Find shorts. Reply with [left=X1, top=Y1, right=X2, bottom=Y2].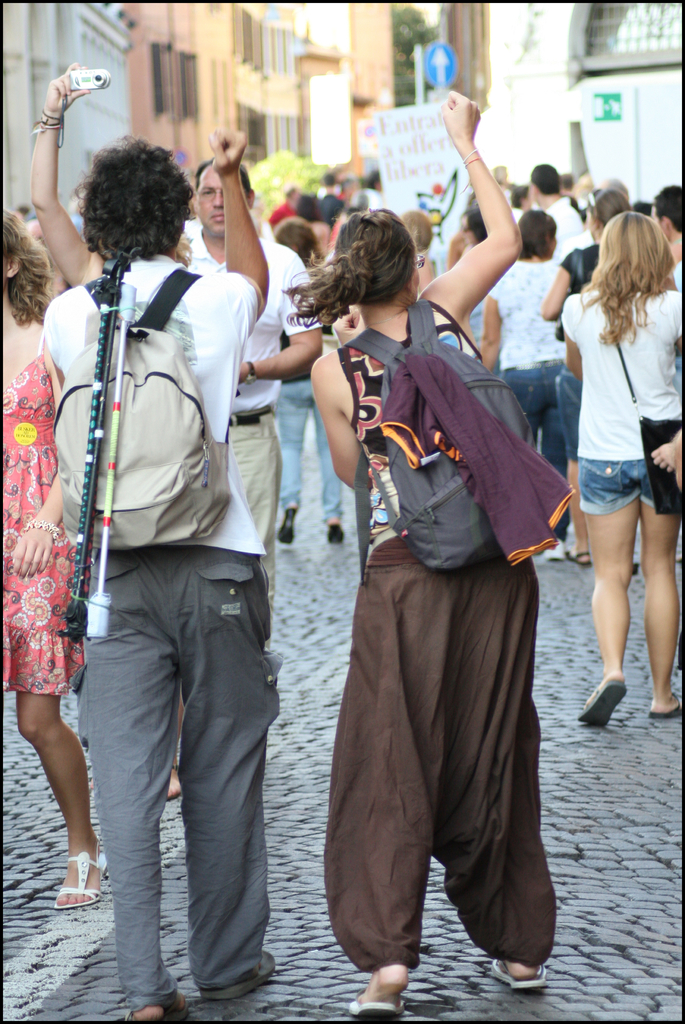
[left=586, top=457, right=663, bottom=522].
